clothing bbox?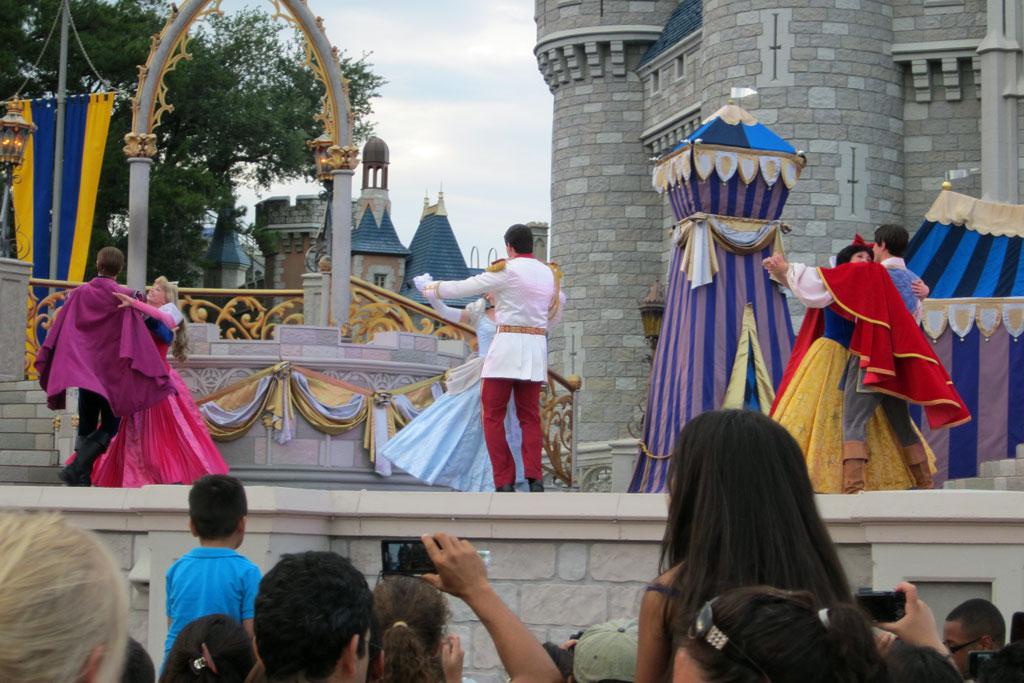
Rect(383, 269, 567, 493)
